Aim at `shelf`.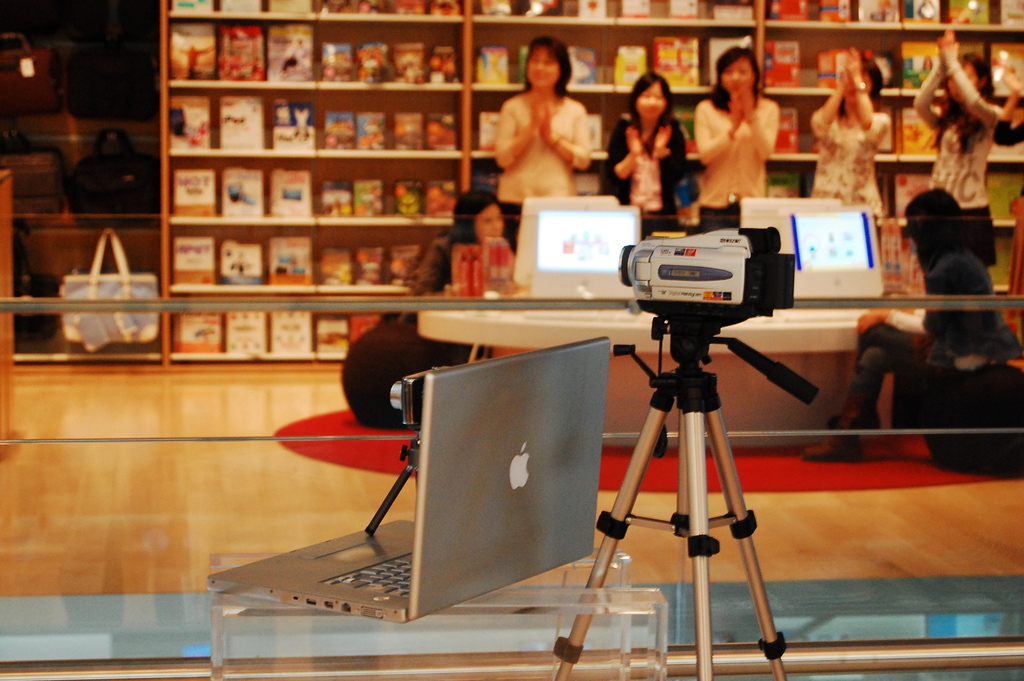
Aimed at box(477, 157, 607, 200).
